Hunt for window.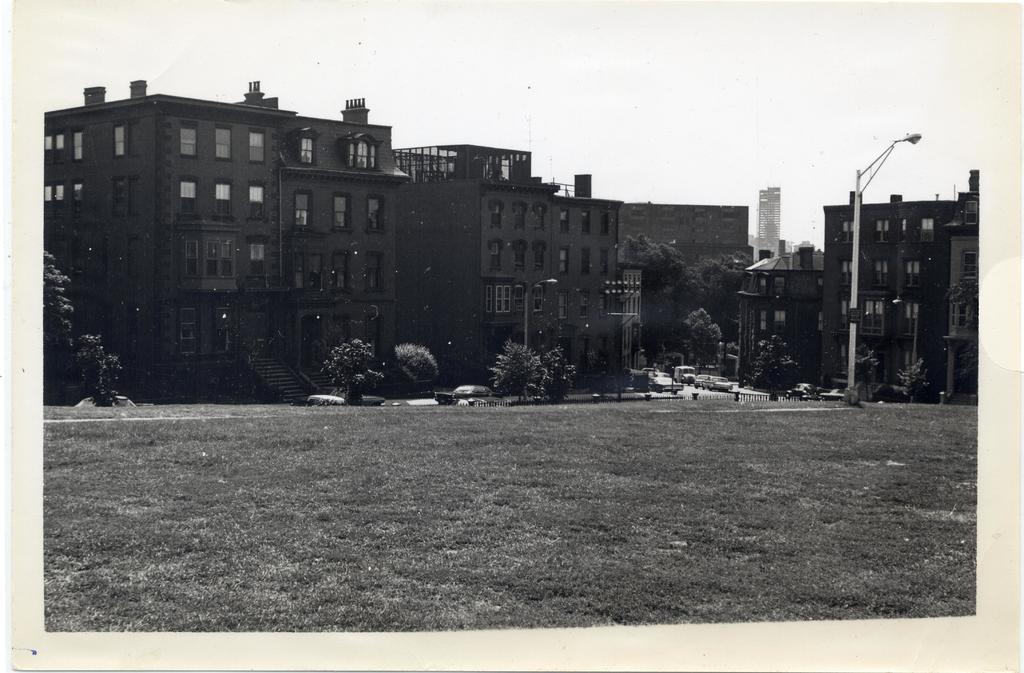
Hunted down at left=366, top=253, right=384, bottom=293.
